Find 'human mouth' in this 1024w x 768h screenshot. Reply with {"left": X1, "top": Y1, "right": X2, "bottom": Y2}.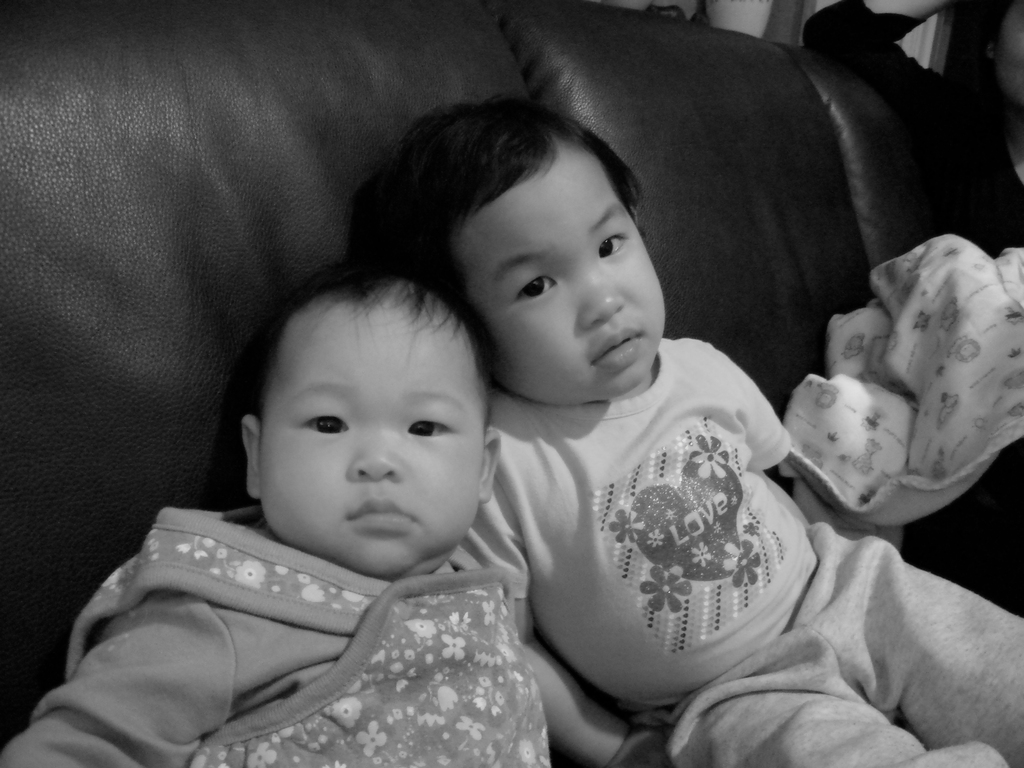
{"left": 347, "top": 494, "right": 416, "bottom": 534}.
